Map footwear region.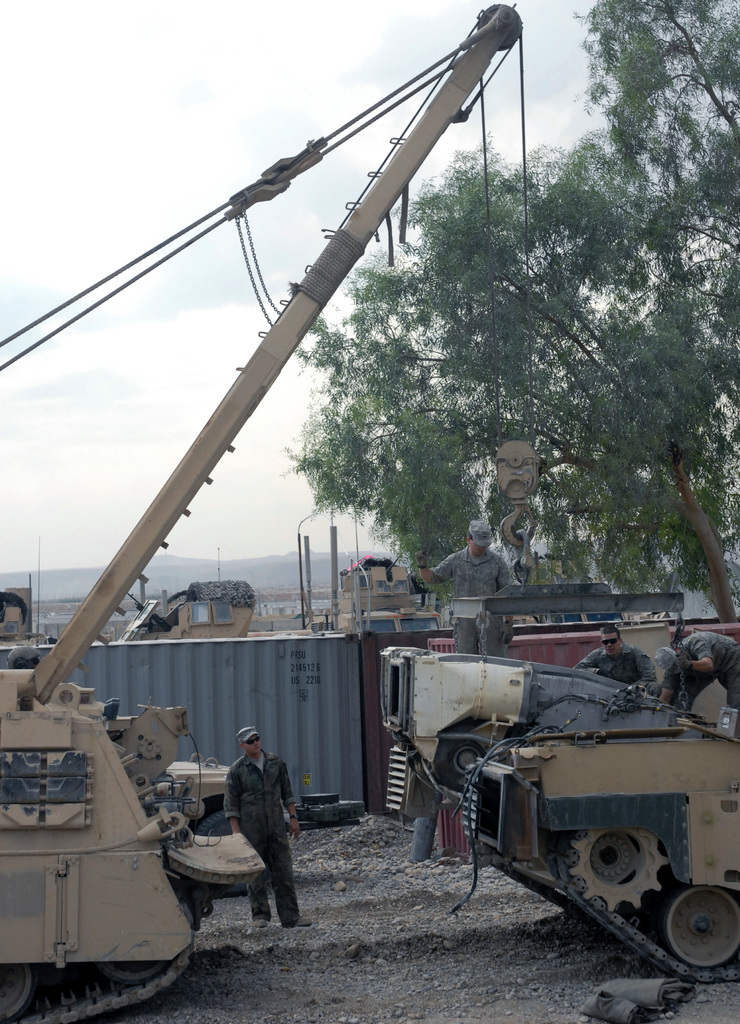
Mapped to [left=253, top=918, right=272, bottom=927].
